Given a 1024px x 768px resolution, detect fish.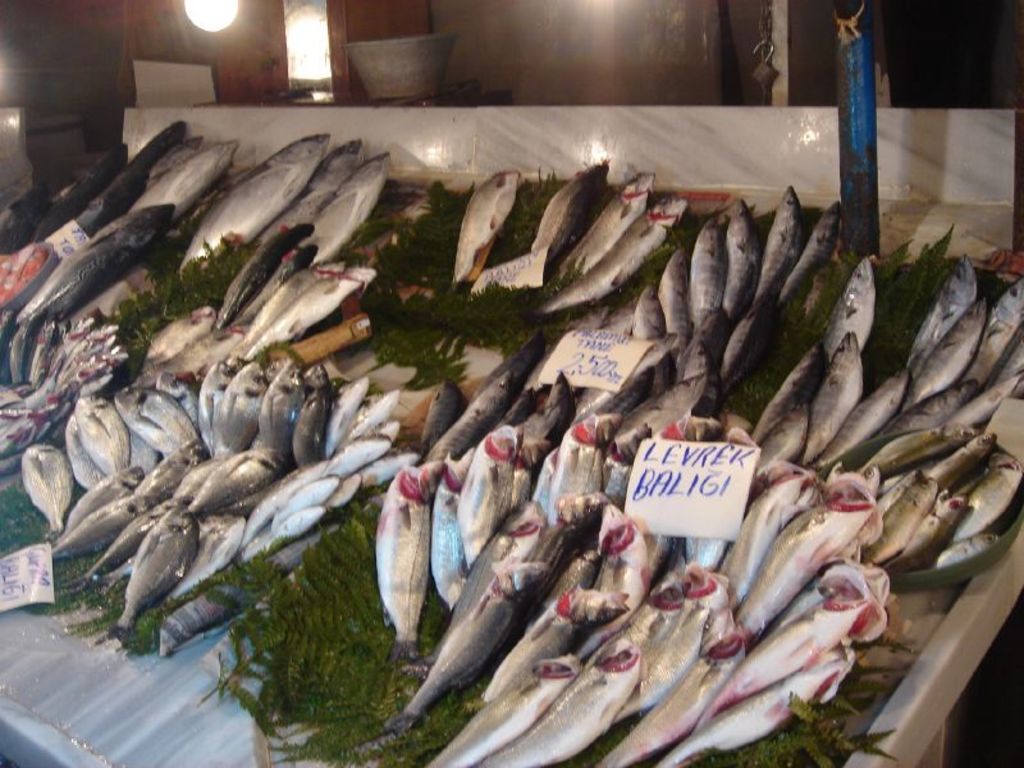
963,273,1023,383.
